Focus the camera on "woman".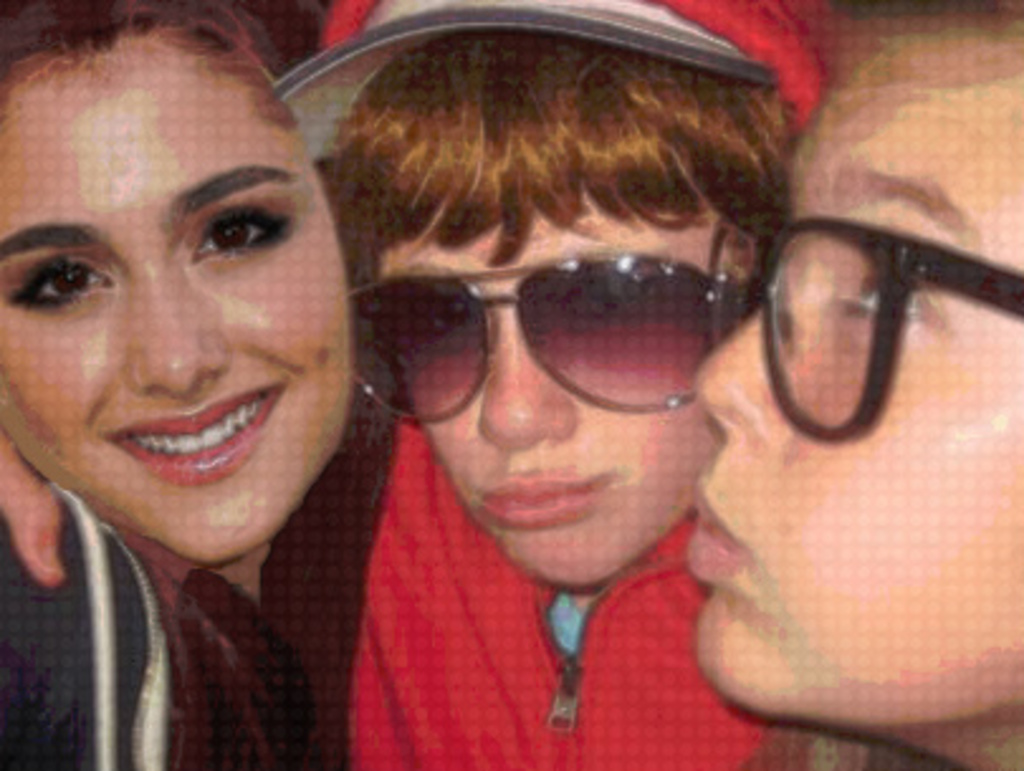
Focus region: box(0, 0, 351, 768).
